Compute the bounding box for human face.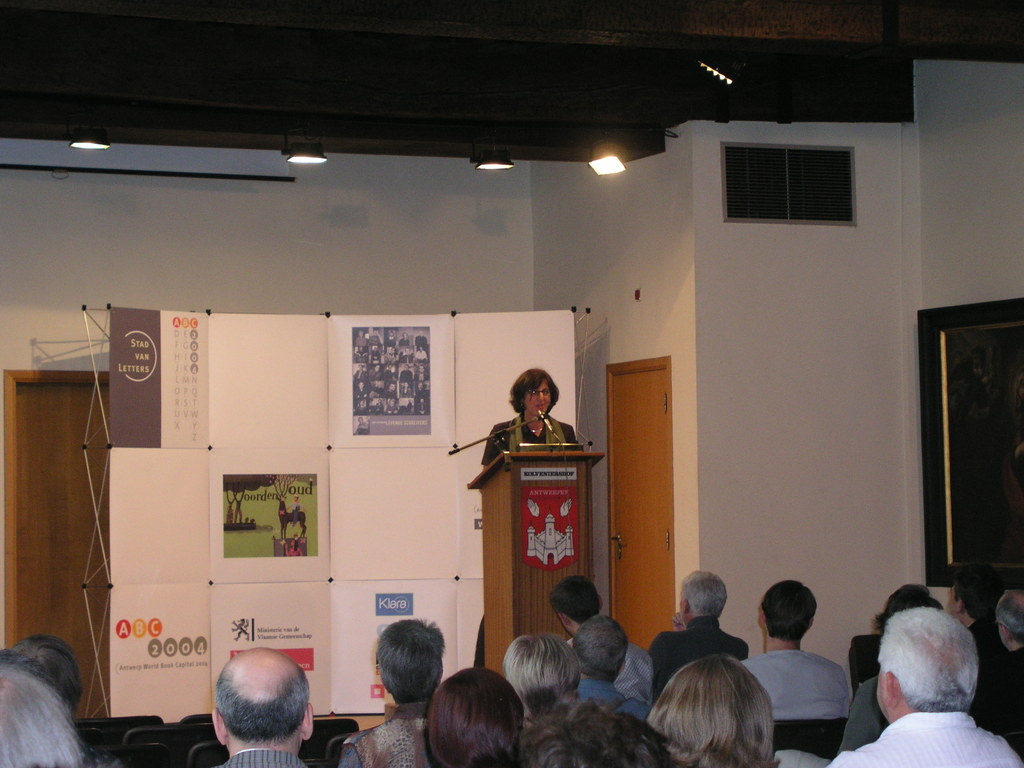
[417,363,425,372].
